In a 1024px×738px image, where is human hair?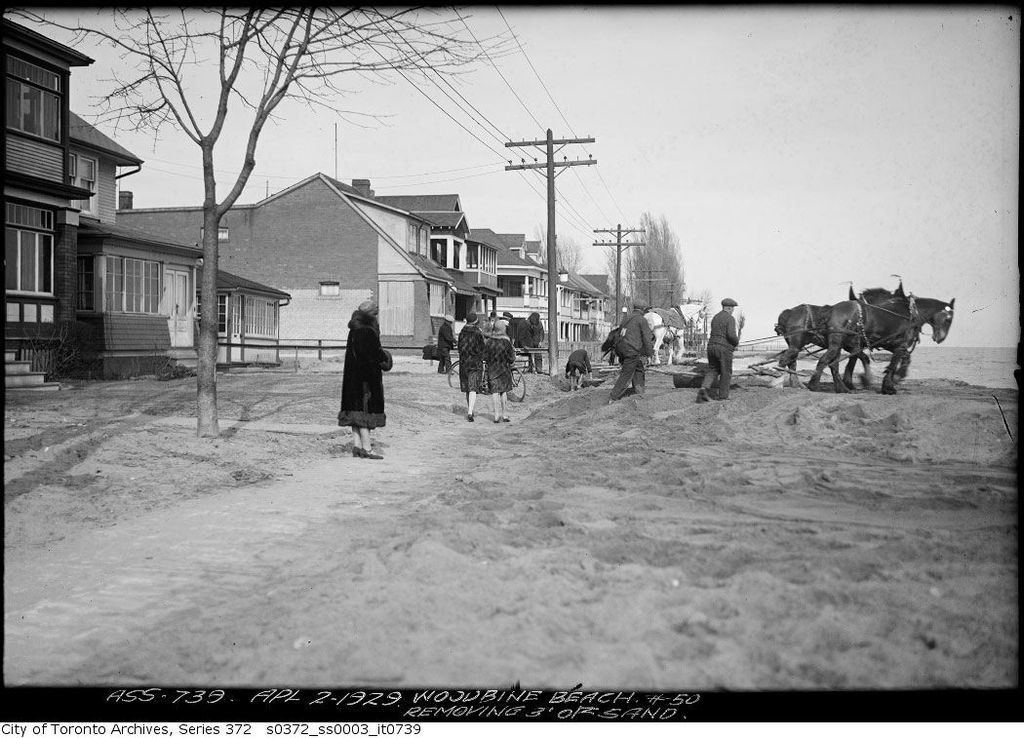
(left=494, top=318, right=505, bottom=331).
